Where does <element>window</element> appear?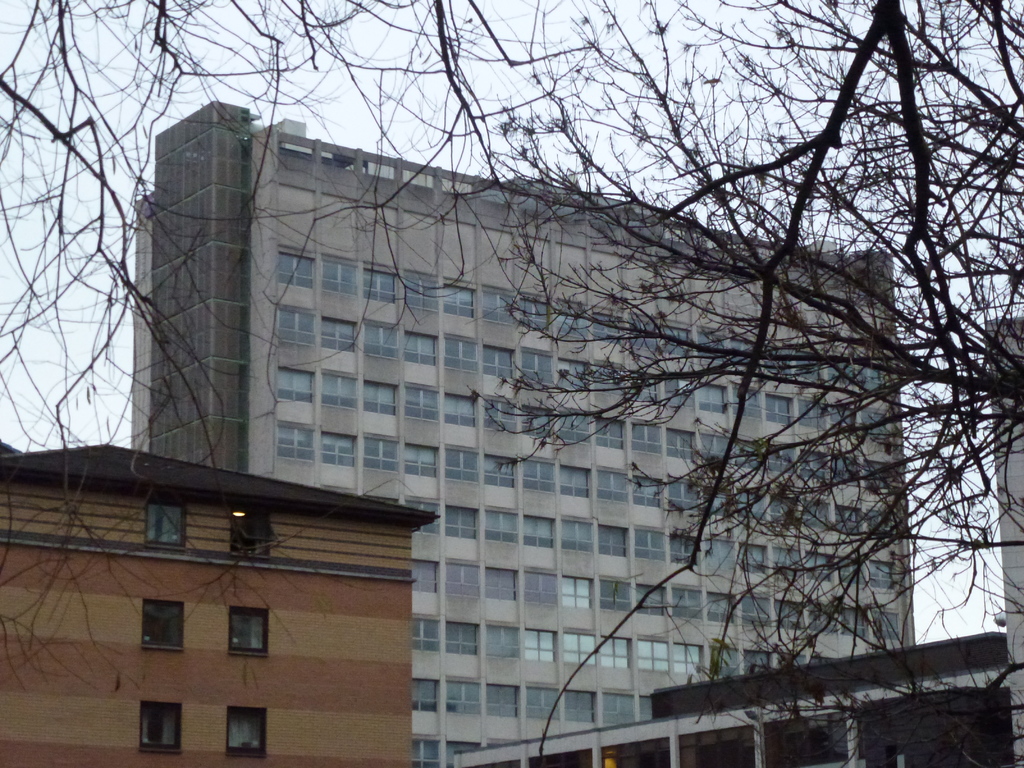
Appears at bbox(744, 593, 769, 625).
